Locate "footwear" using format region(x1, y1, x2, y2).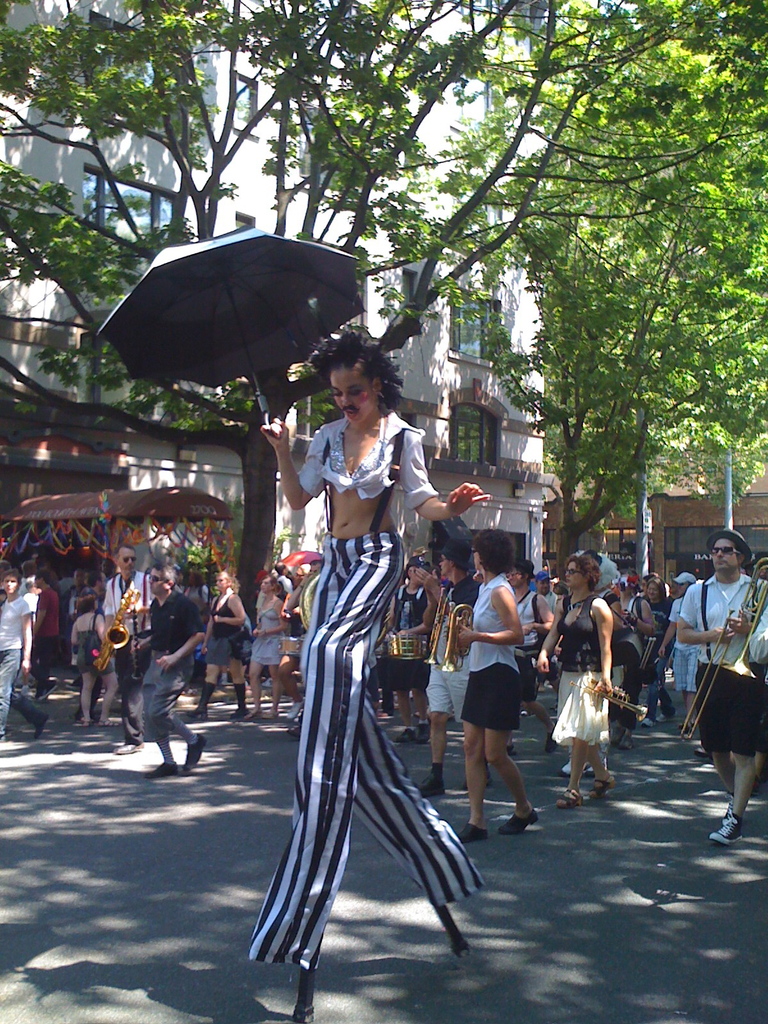
region(177, 722, 198, 769).
